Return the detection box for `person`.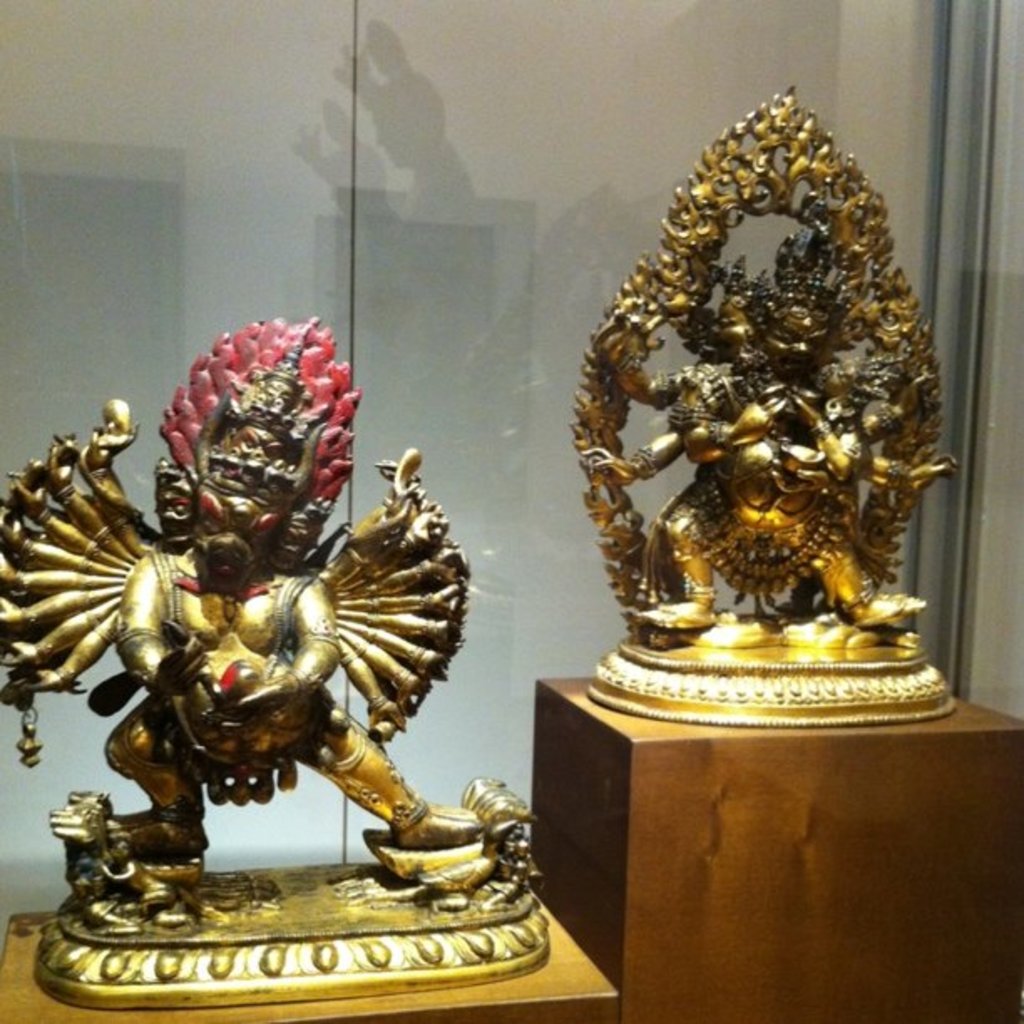
bbox=(587, 233, 959, 621).
